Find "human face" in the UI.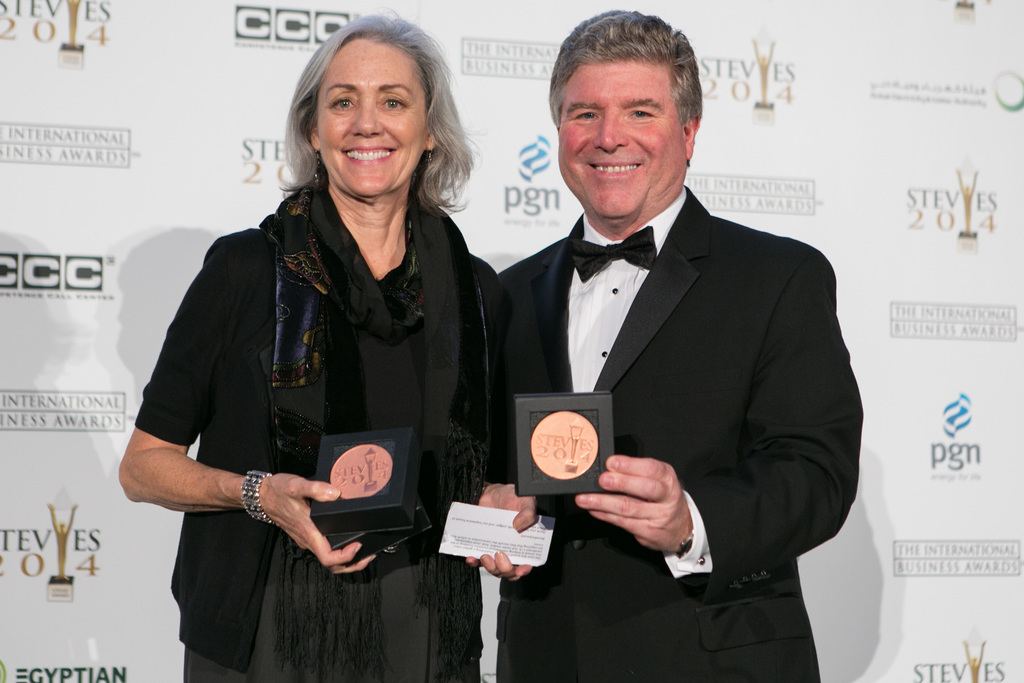
UI element at bbox=(314, 34, 433, 199).
